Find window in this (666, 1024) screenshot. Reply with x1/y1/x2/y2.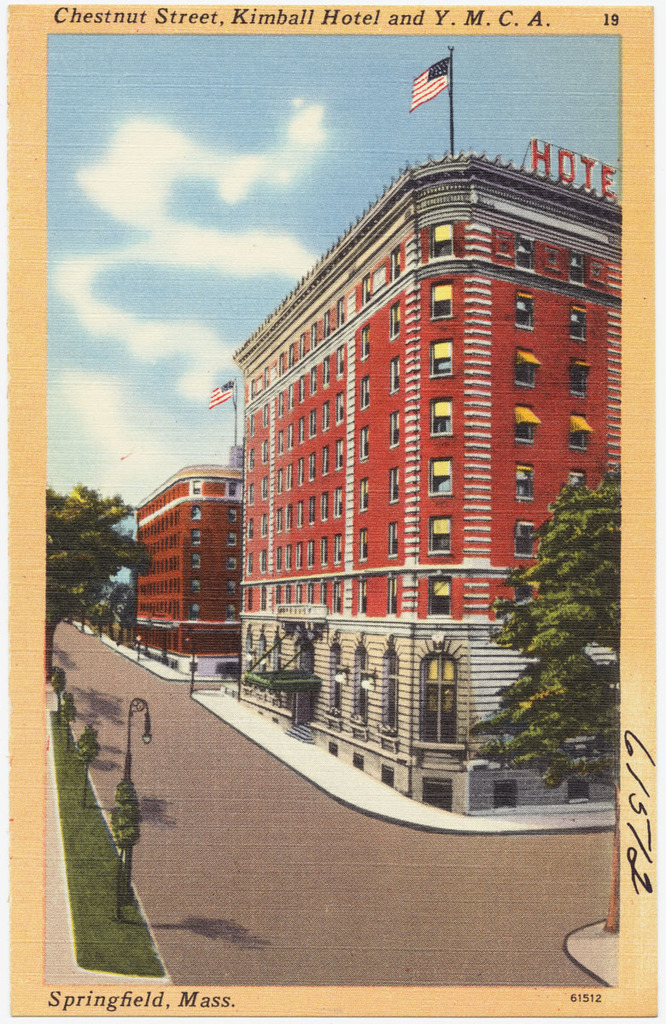
390/249/403/286.
